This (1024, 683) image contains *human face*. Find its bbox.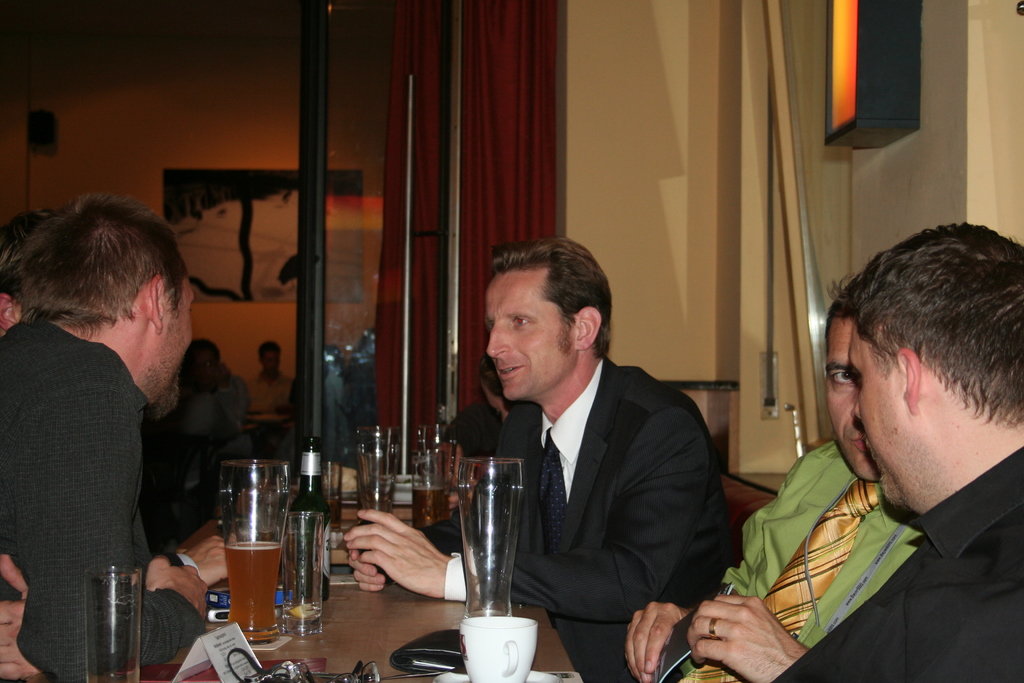
select_region(846, 331, 902, 504).
